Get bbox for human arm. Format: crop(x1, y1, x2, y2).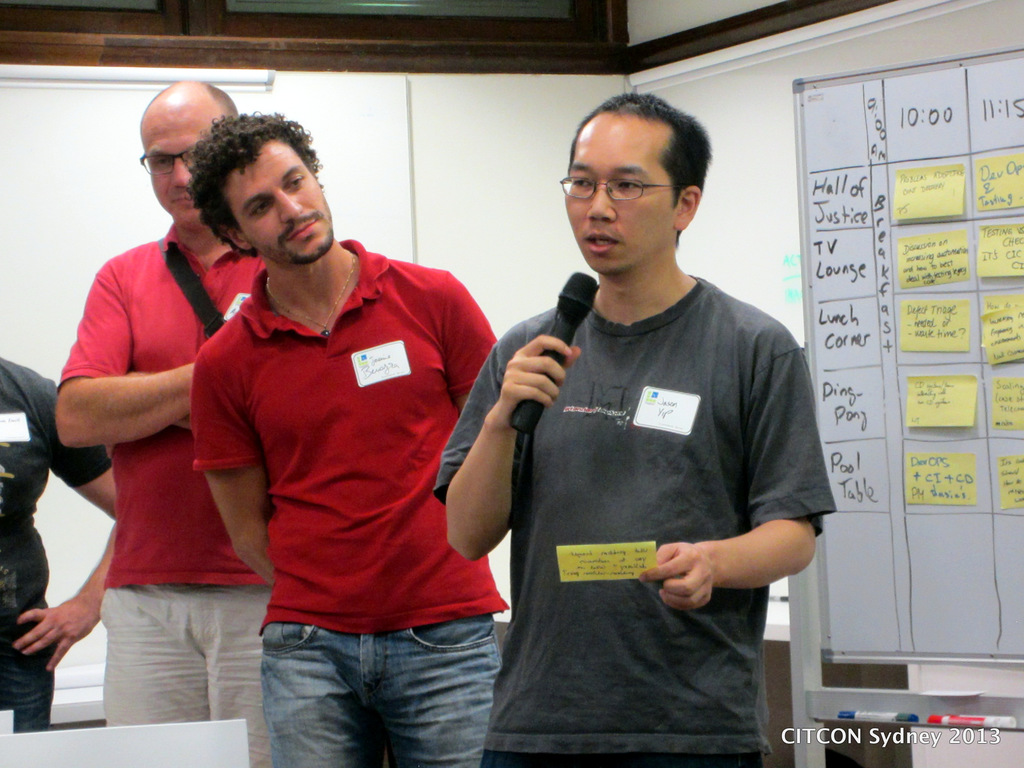
crop(638, 305, 816, 614).
